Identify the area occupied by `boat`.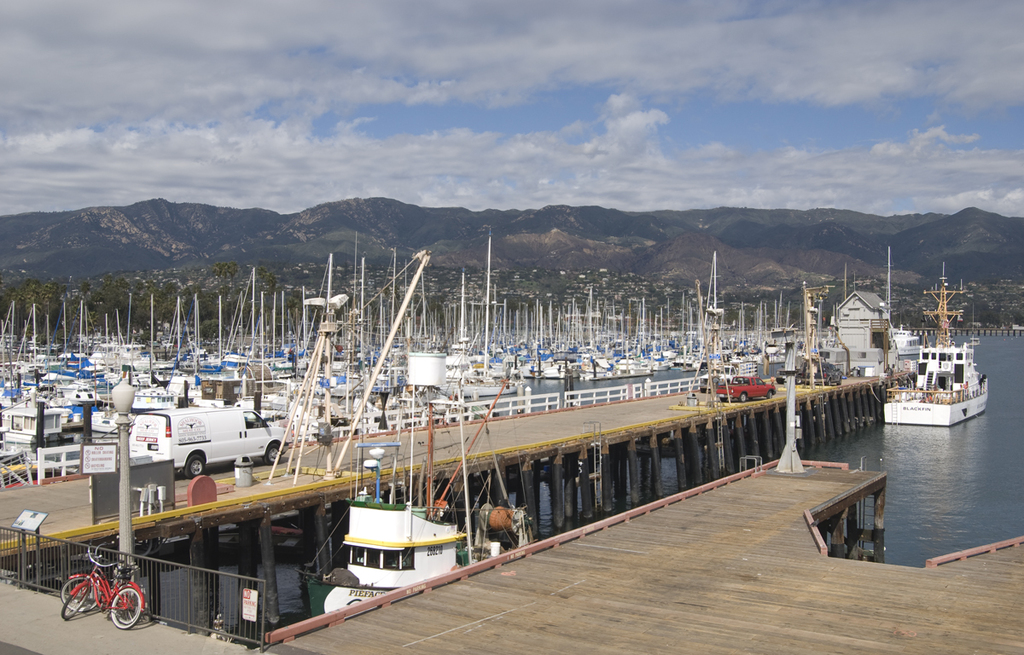
Area: (882,317,1011,436).
